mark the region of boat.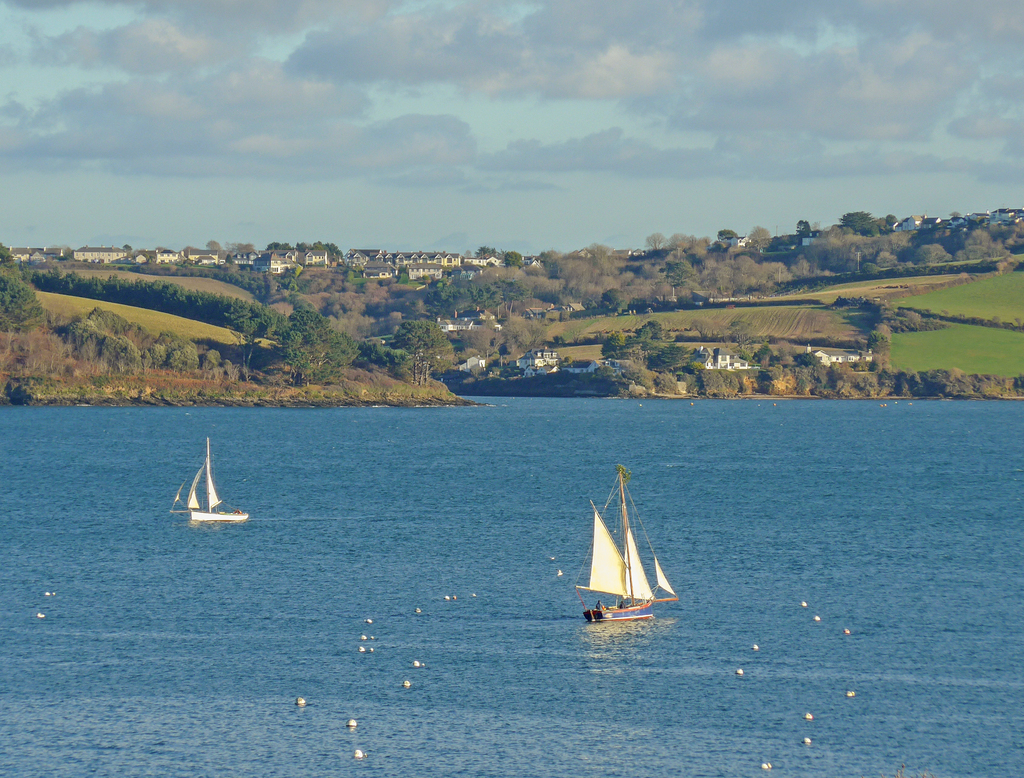
Region: 565 469 685 654.
